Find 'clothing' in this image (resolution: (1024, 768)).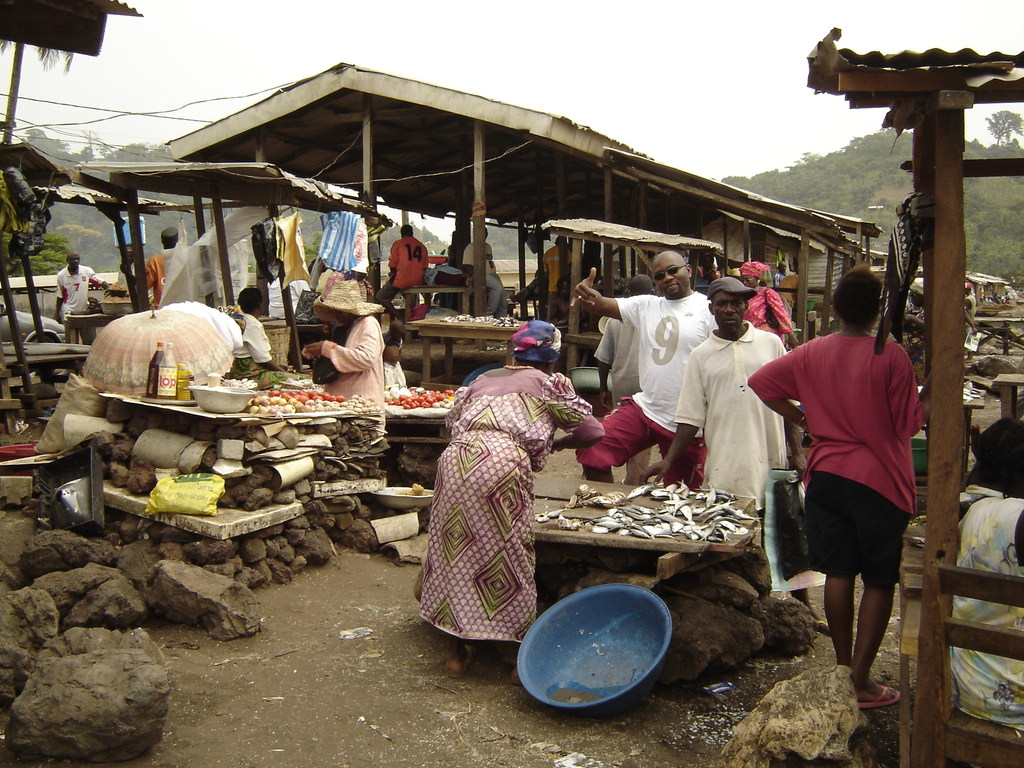
select_region(536, 237, 572, 317).
